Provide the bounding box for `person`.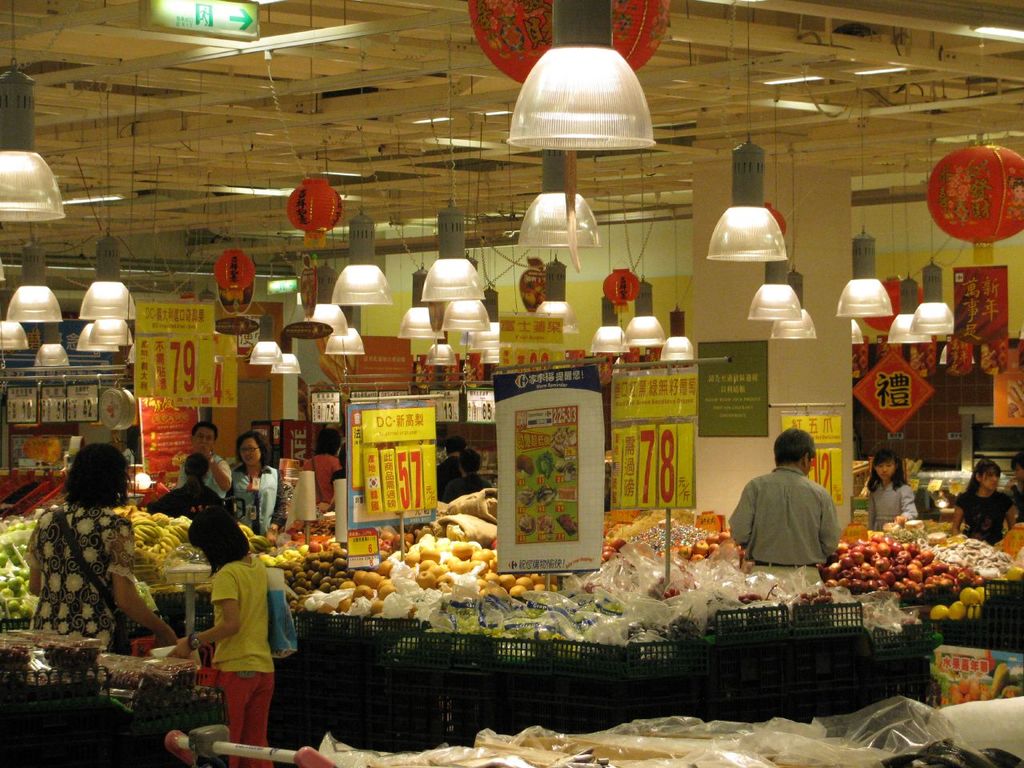
rect(726, 426, 842, 588).
